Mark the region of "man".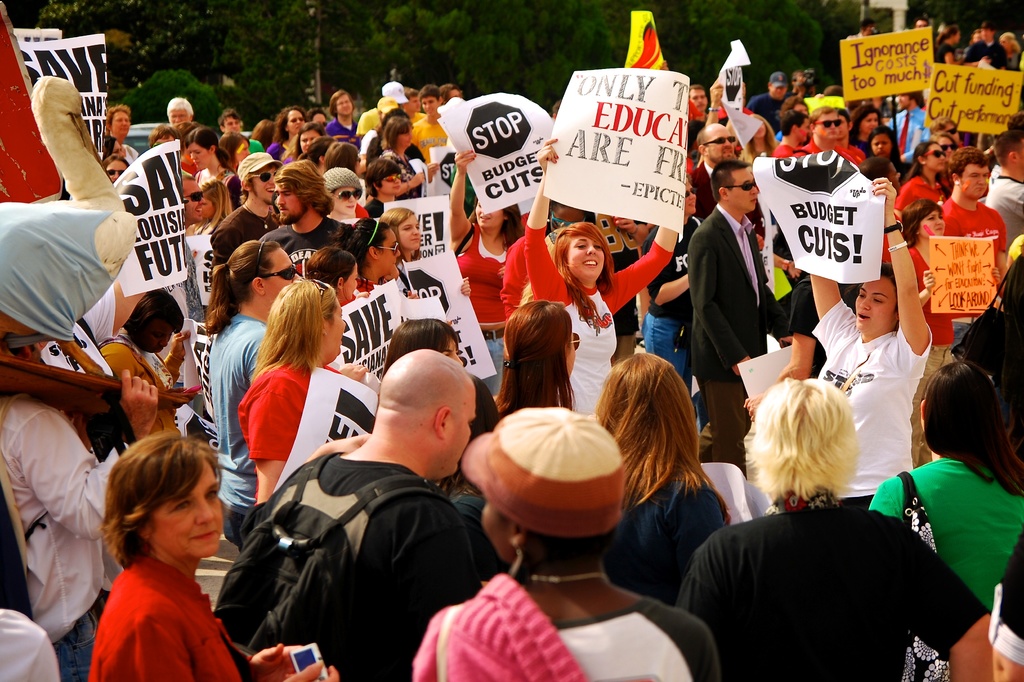
Region: 797:106:855:166.
